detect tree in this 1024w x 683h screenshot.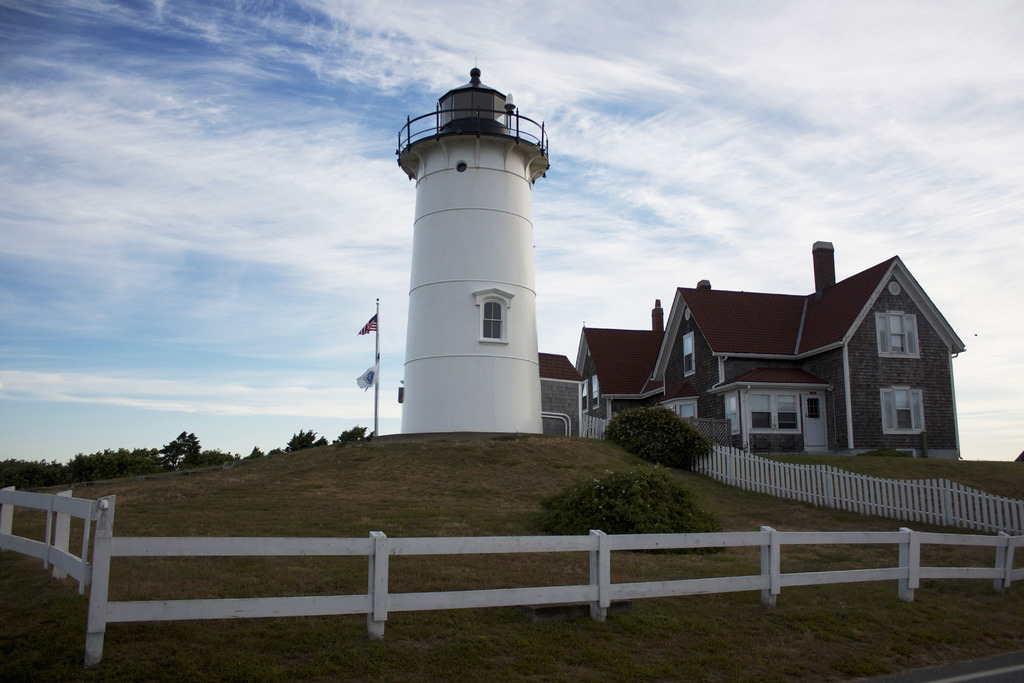
Detection: l=247, t=445, r=266, b=458.
